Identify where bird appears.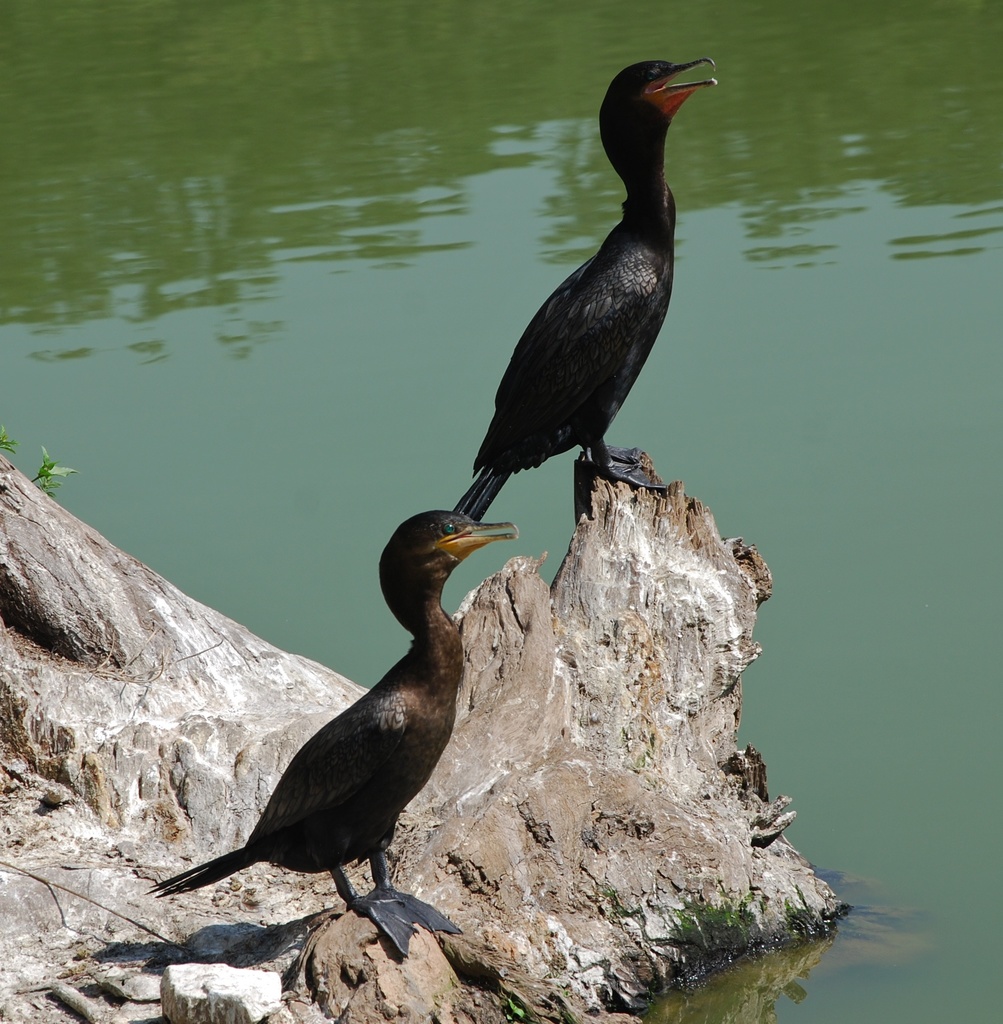
Appears at 156, 481, 554, 972.
